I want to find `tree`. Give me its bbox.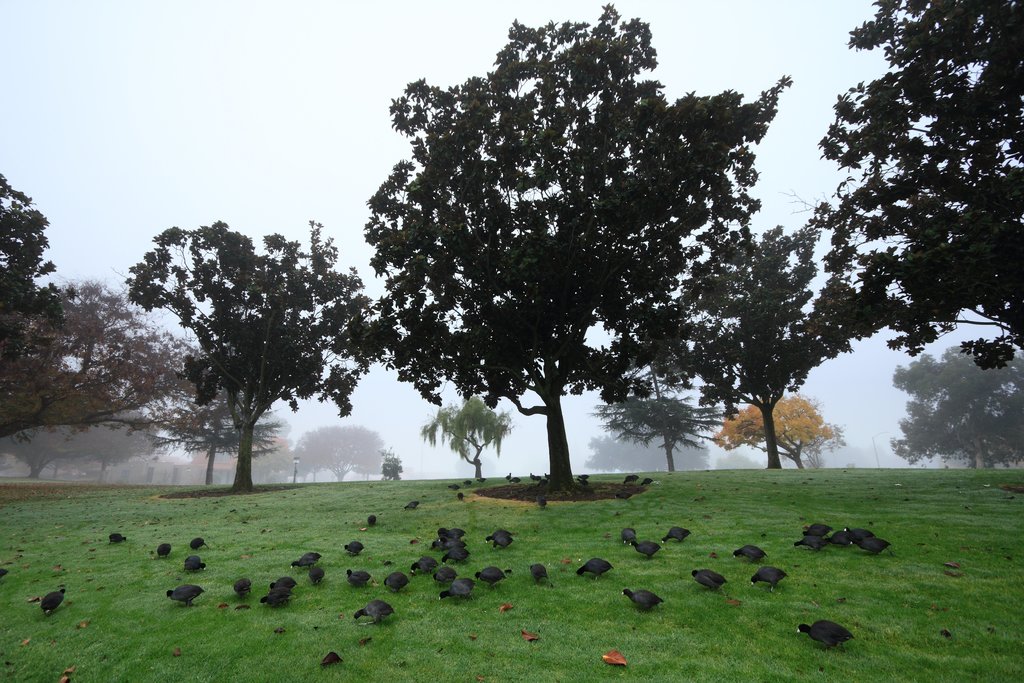
<box>0,400,157,479</box>.
